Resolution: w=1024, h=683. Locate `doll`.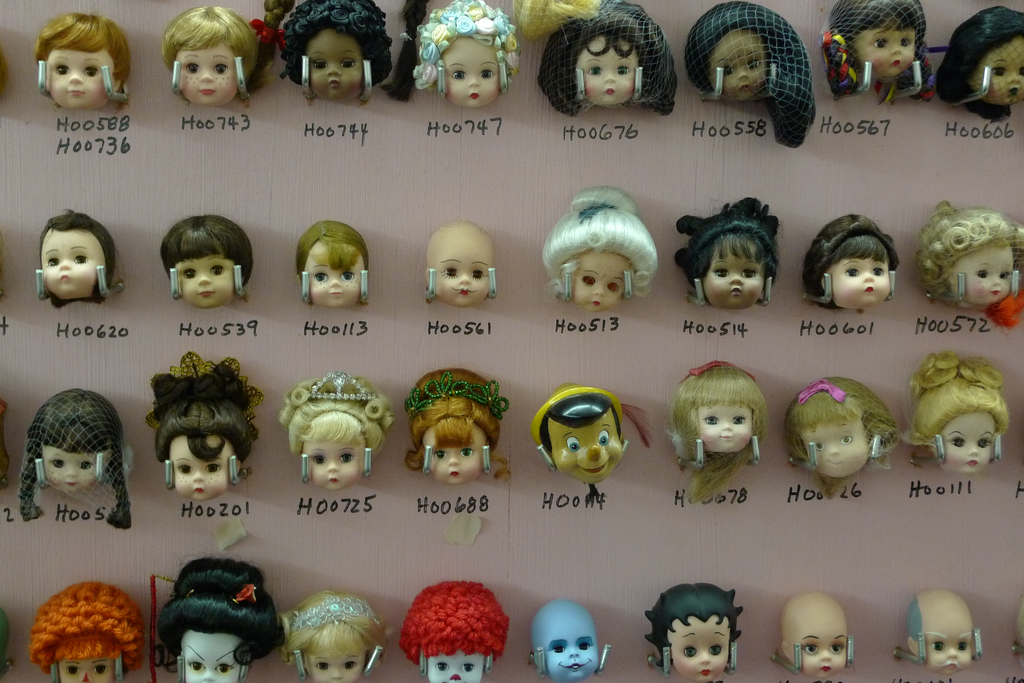
bbox(522, 603, 600, 682).
